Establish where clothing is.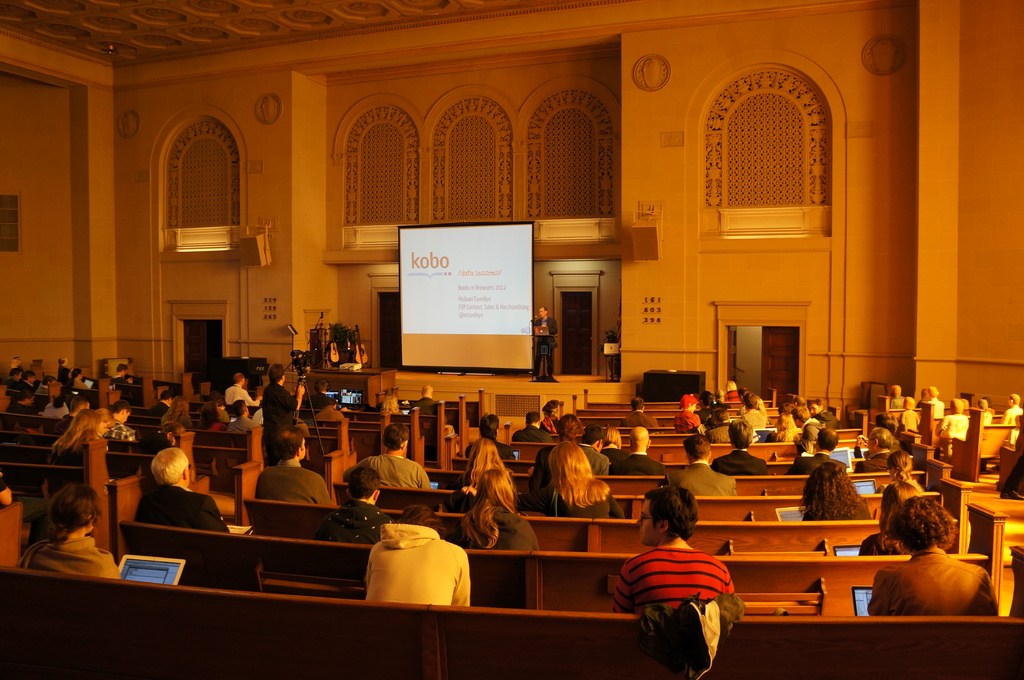
Established at x1=131 y1=487 x2=236 y2=530.
